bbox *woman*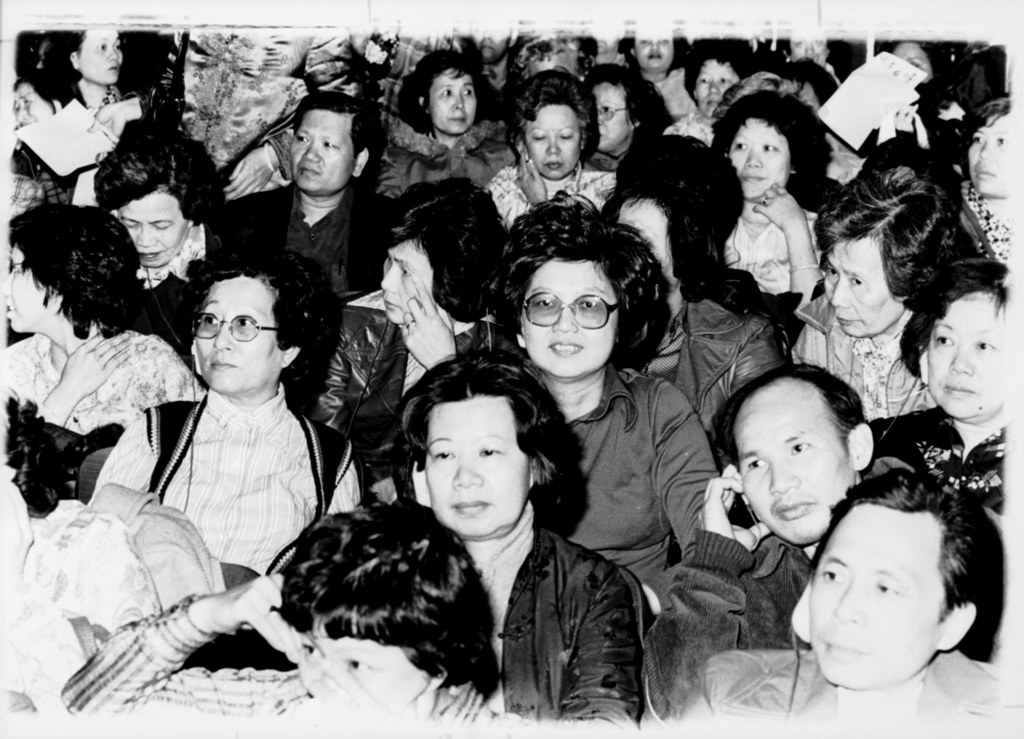
Rect(35, 26, 134, 205)
